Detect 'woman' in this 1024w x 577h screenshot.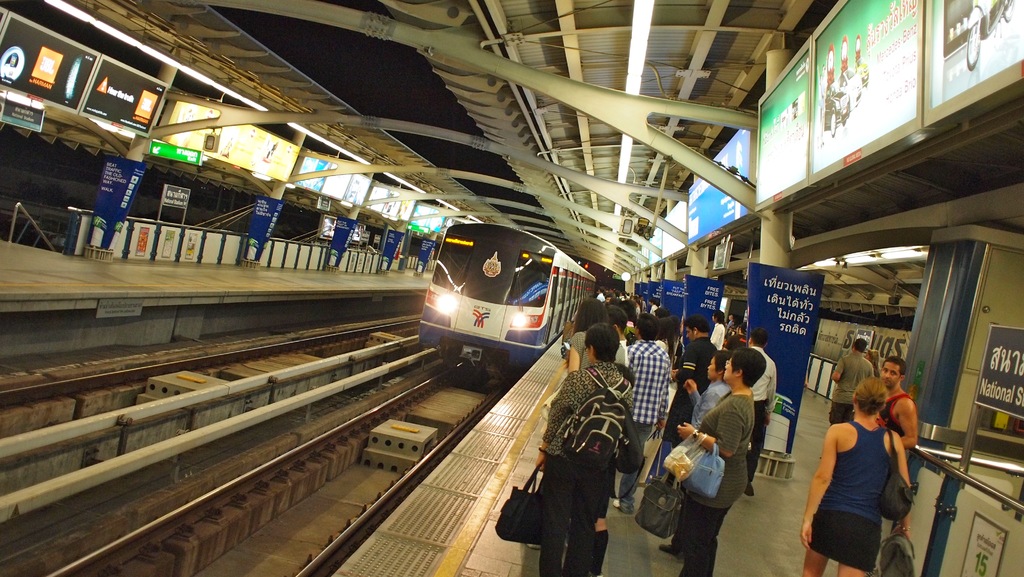
Detection: l=678, t=349, r=769, b=576.
